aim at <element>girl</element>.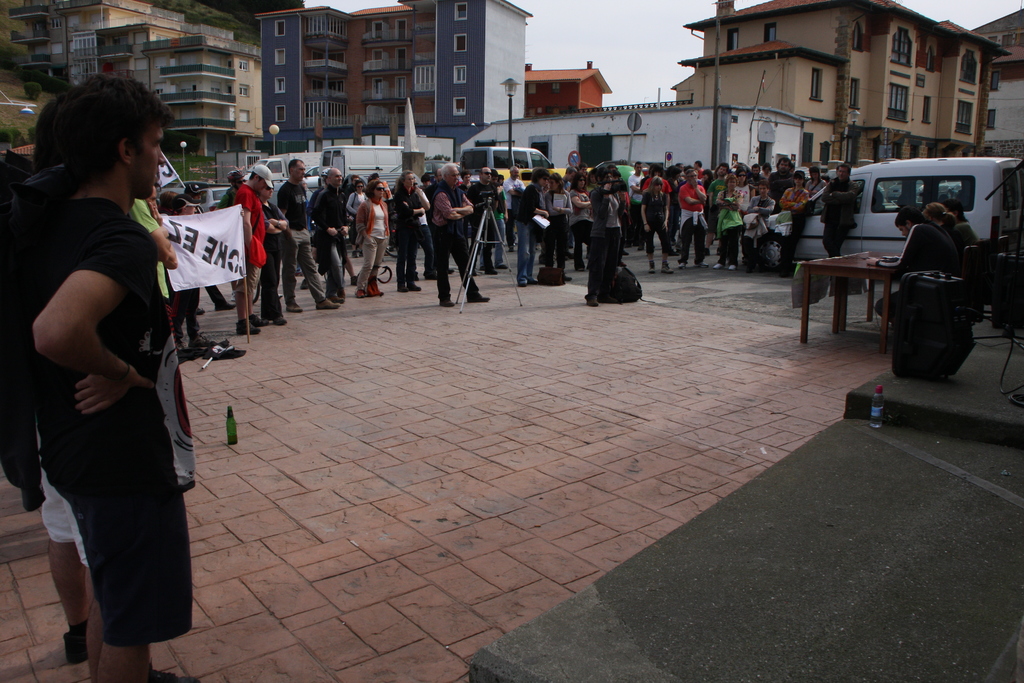
Aimed at region(567, 167, 606, 275).
